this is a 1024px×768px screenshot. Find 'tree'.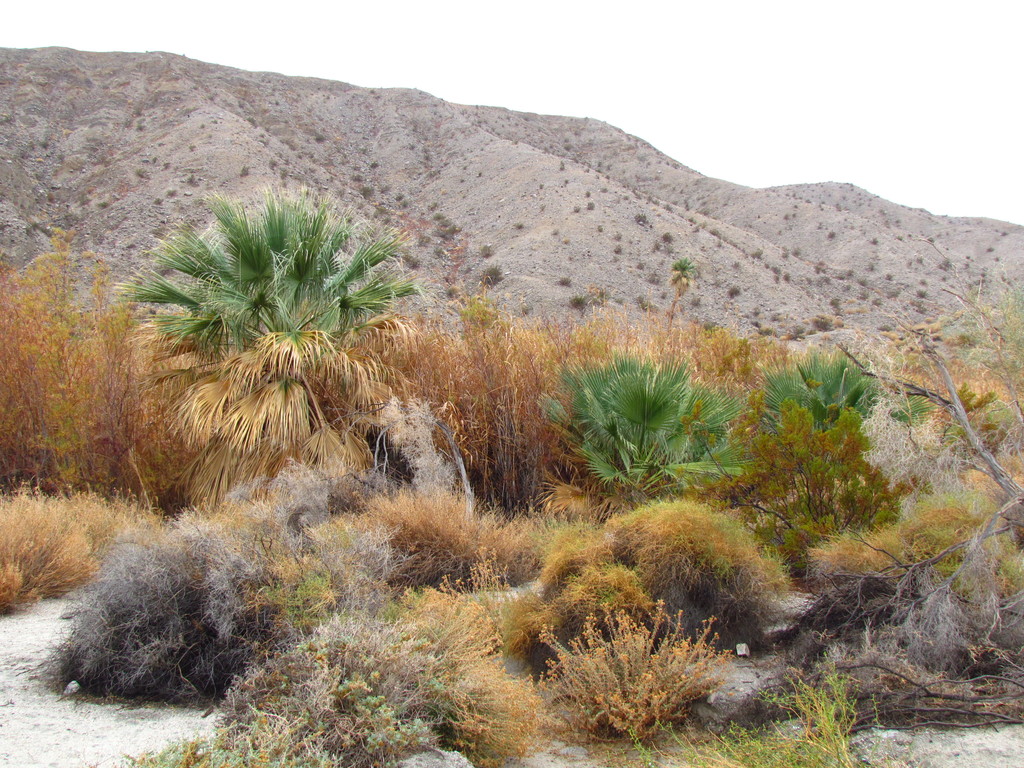
Bounding box: 865, 261, 1023, 543.
